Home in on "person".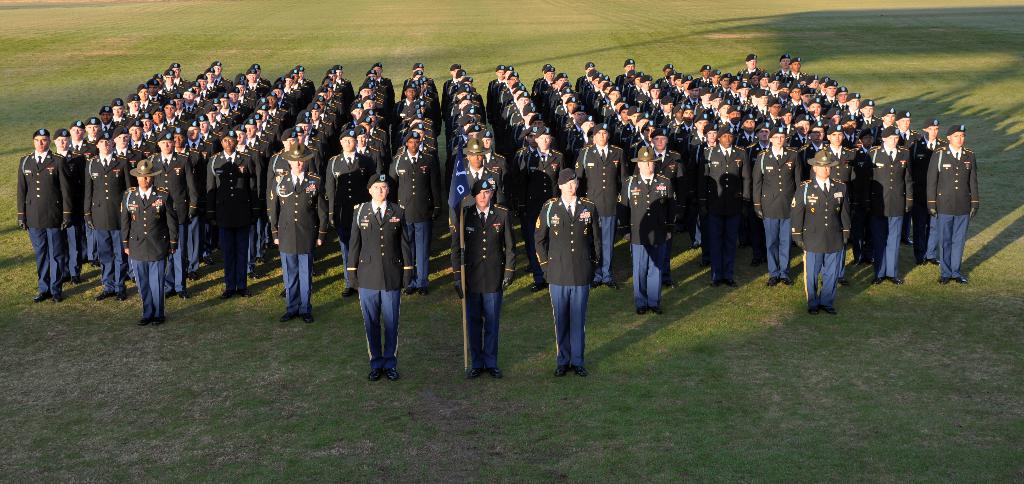
Homed in at (left=150, top=66, right=174, bottom=117).
